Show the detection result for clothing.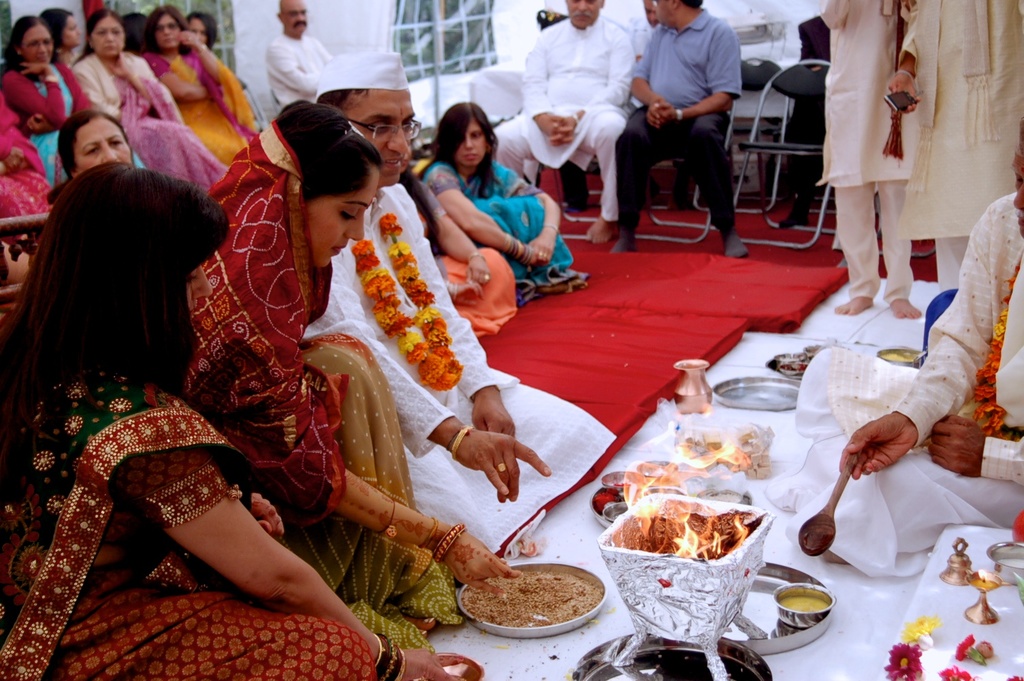
box=[0, 363, 377, 680].
